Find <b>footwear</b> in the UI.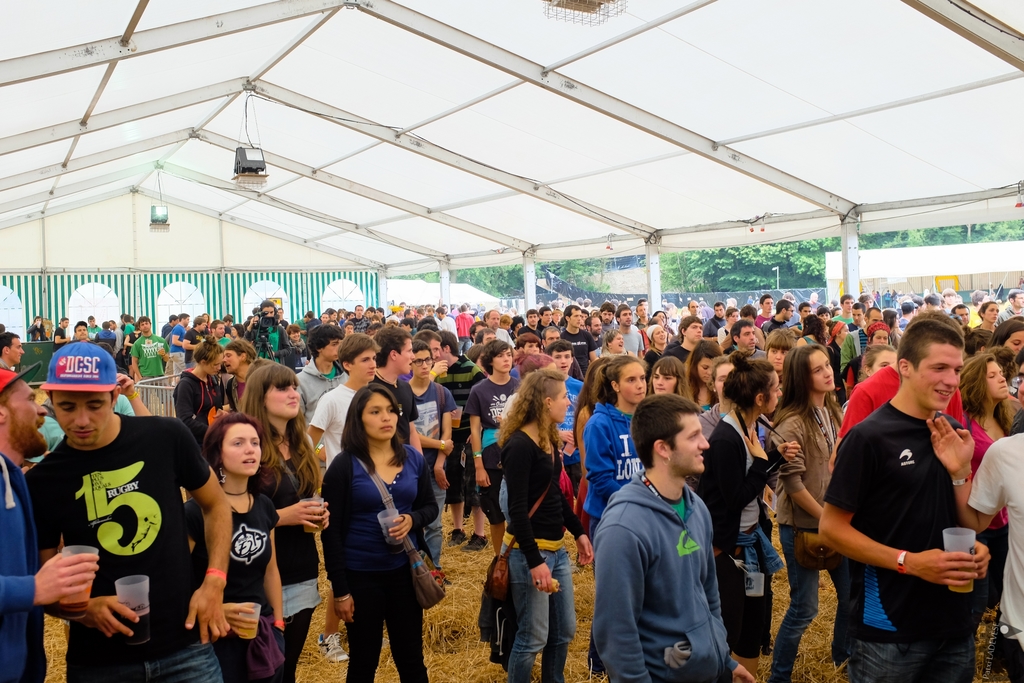
UI element at 458, 531, 492, 553.
